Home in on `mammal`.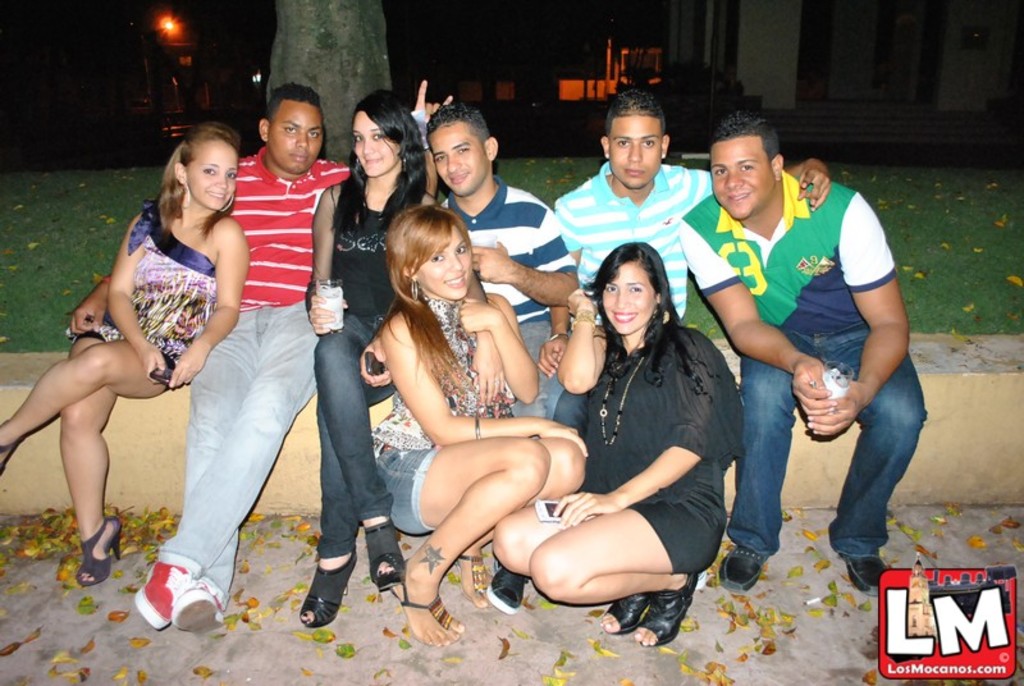
Homed in at bbox(370, 201, 591, 649).
